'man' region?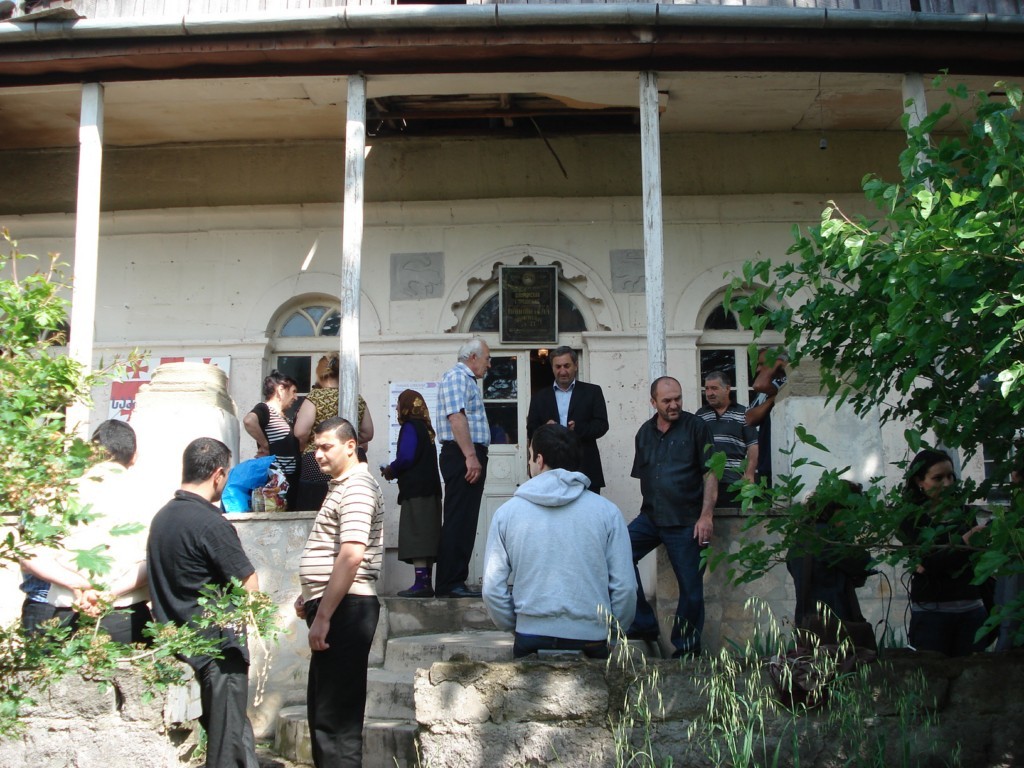
Rect(13, 418, 159, 643)
